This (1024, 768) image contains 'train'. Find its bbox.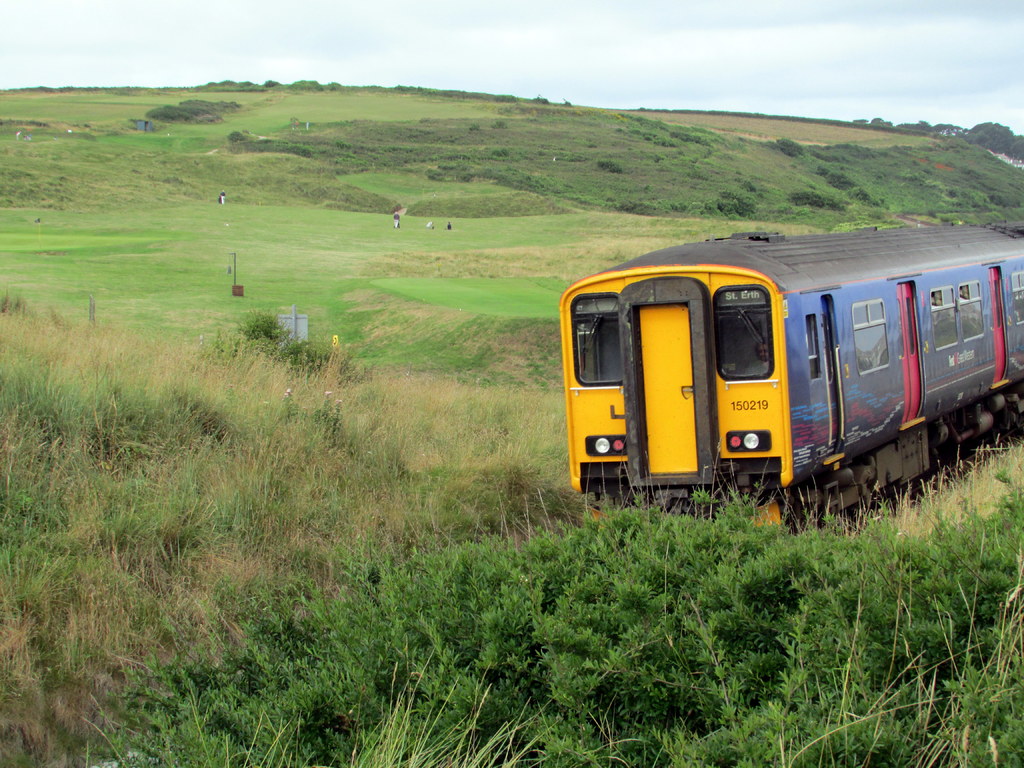
l=554, t=236, r=1023, b=547.
